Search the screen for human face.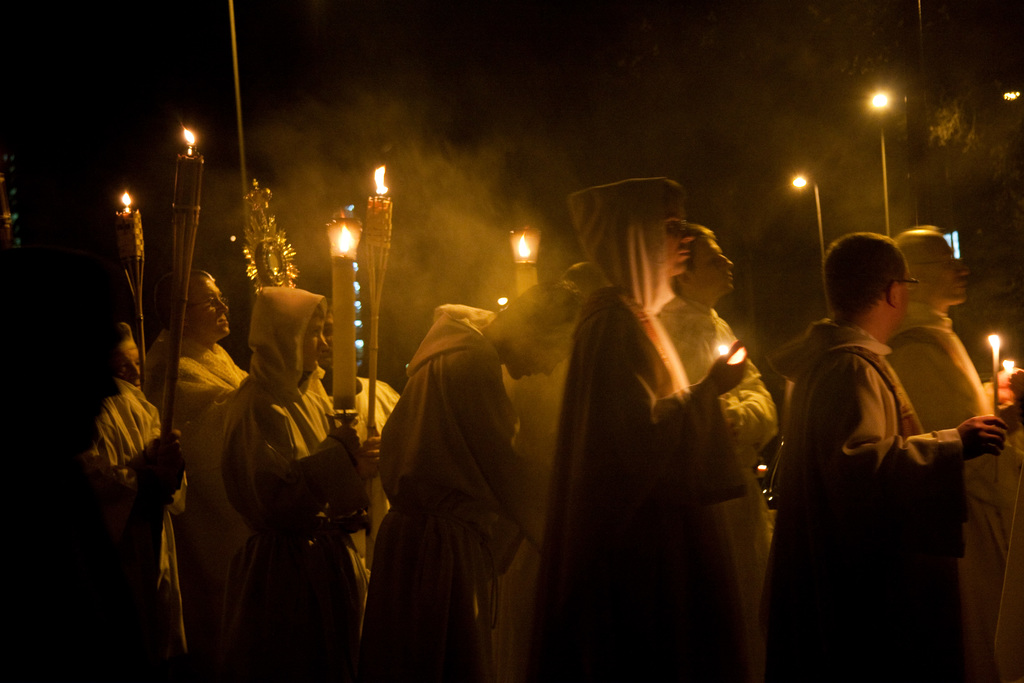
Found at (x1=303, y1=310, x2=329, y2=372).
